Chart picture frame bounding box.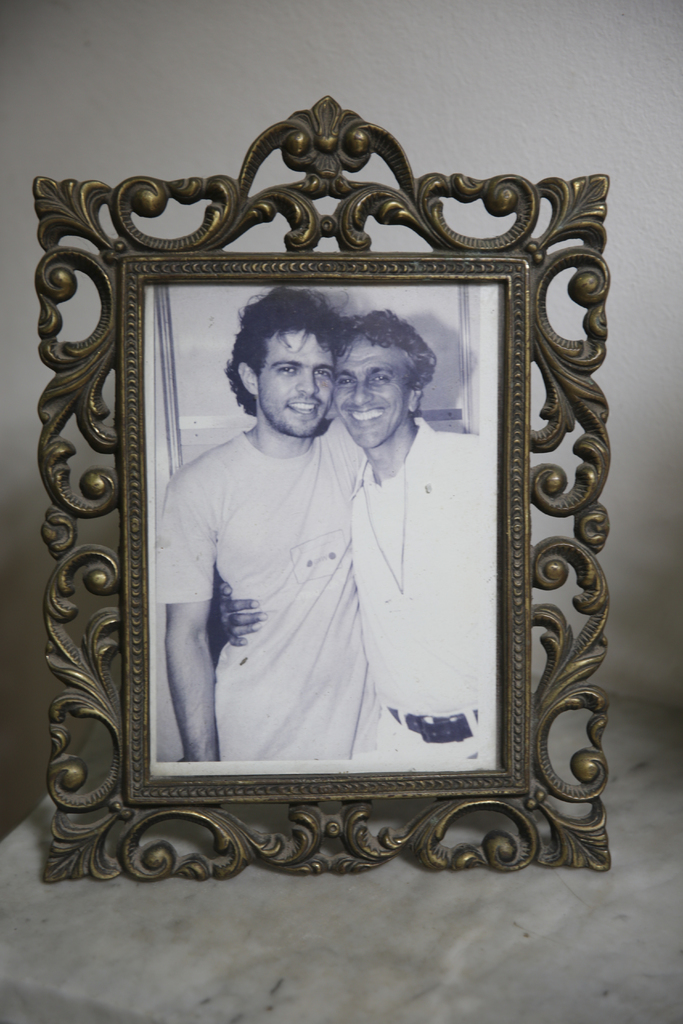
Charted: Rect(32, 95, 614, 883).
